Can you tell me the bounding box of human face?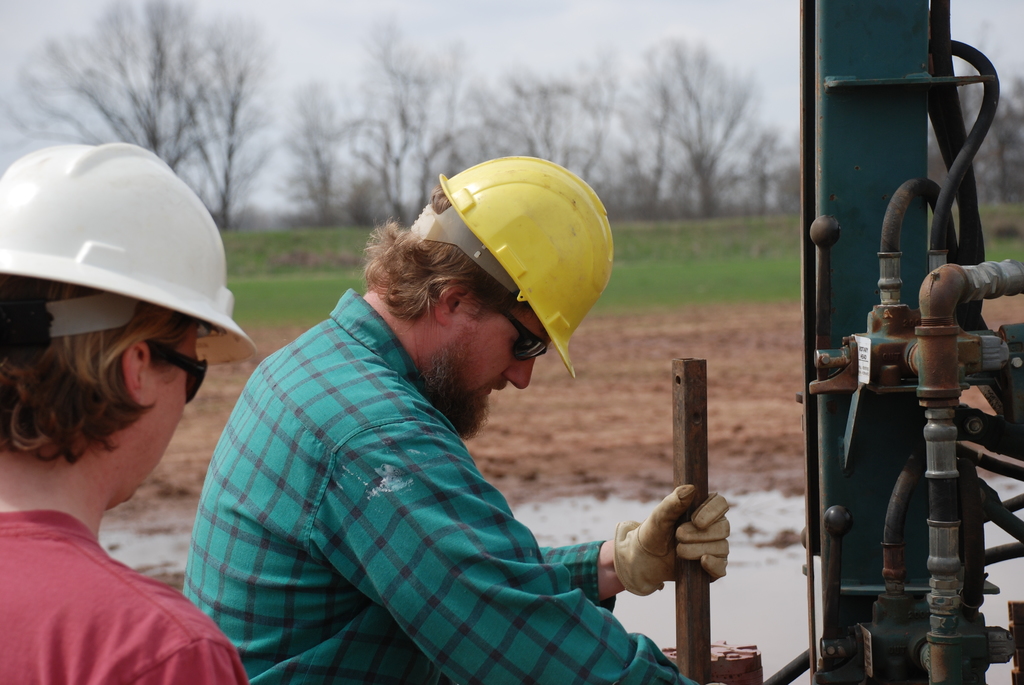
{"x1": 466, "y1": 288, "x2": 550, "y2": 392}.
